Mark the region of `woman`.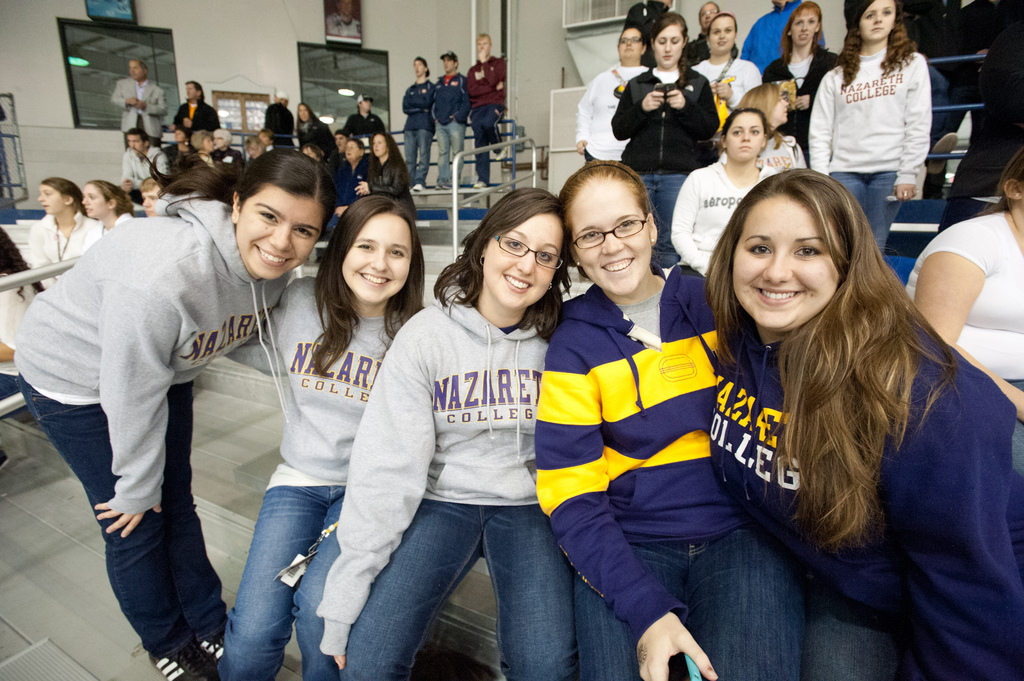
Region: region(692, 14, 765, 119).
